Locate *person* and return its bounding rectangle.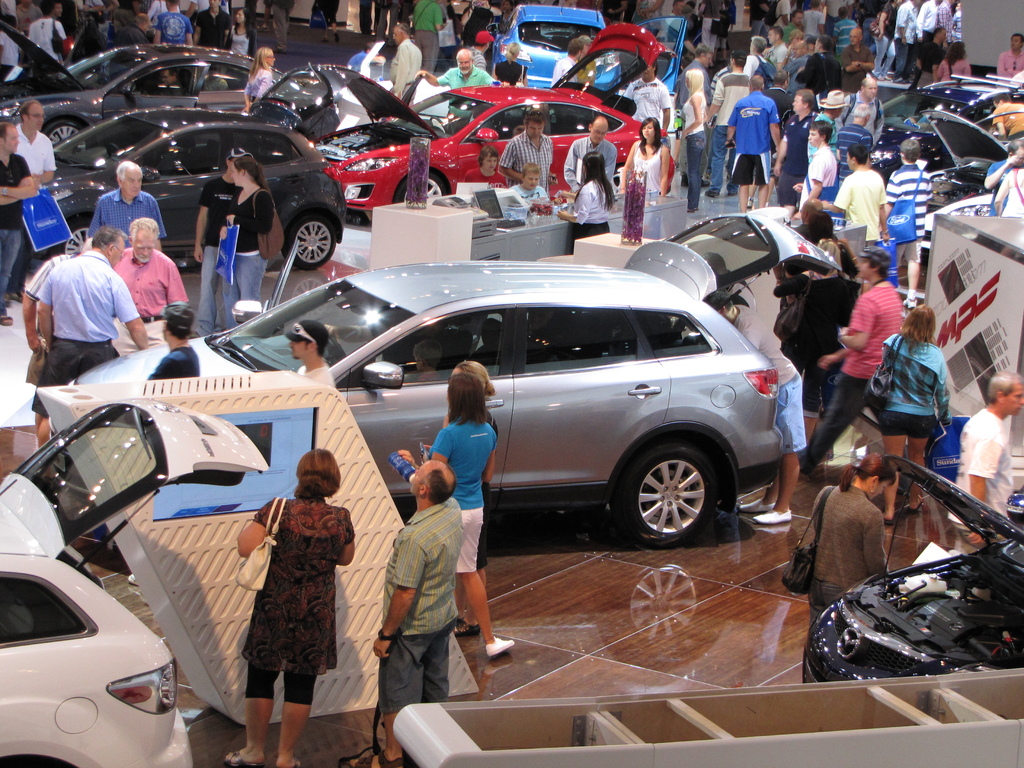
(152, 0, 195, 48).
